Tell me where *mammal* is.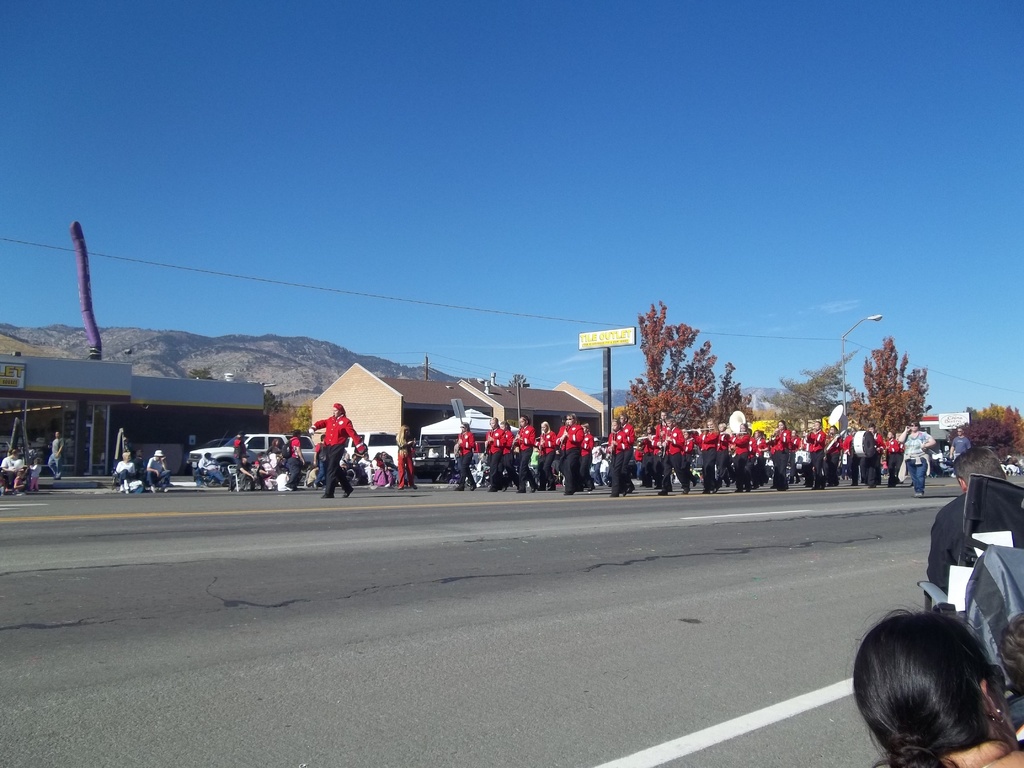
*mammal* is at bbox=[251, 459, 275, 494].
